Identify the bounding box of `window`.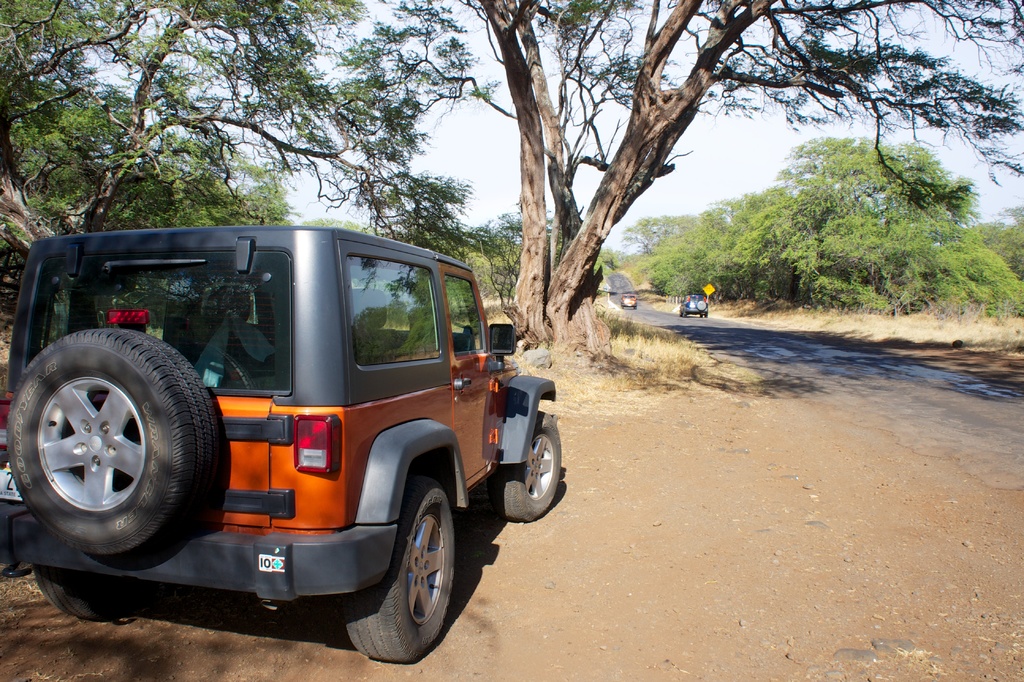
box=[354, 245, 438, 359].
